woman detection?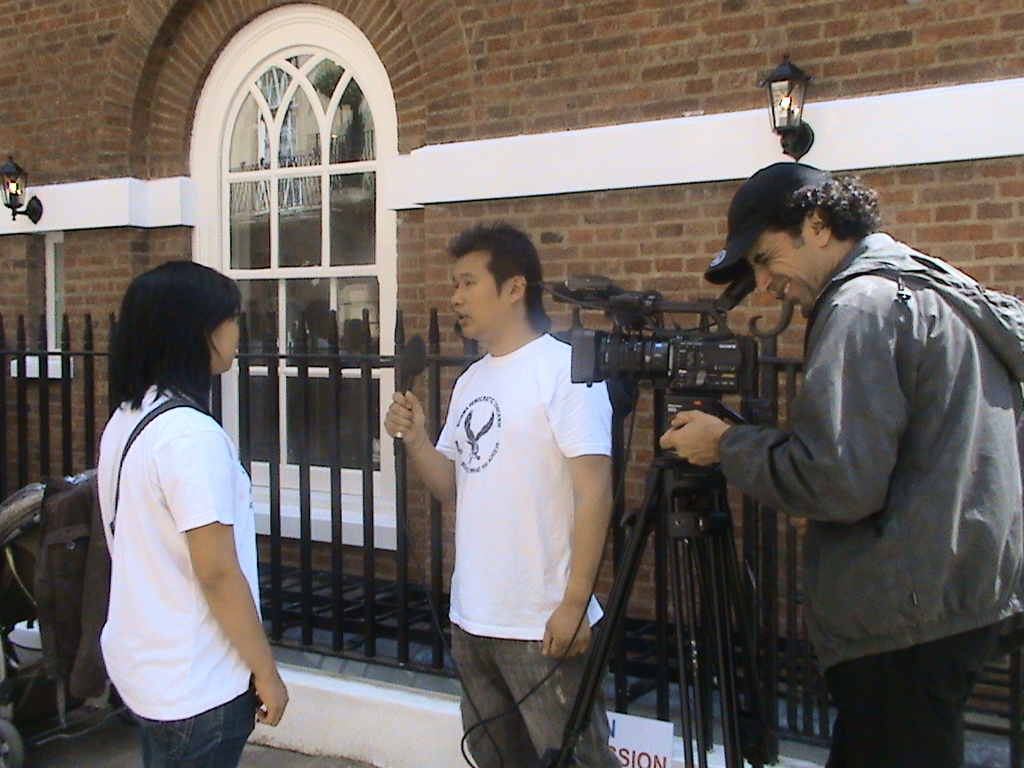
(x1=92, y1=259, x2=290, y2=767)
